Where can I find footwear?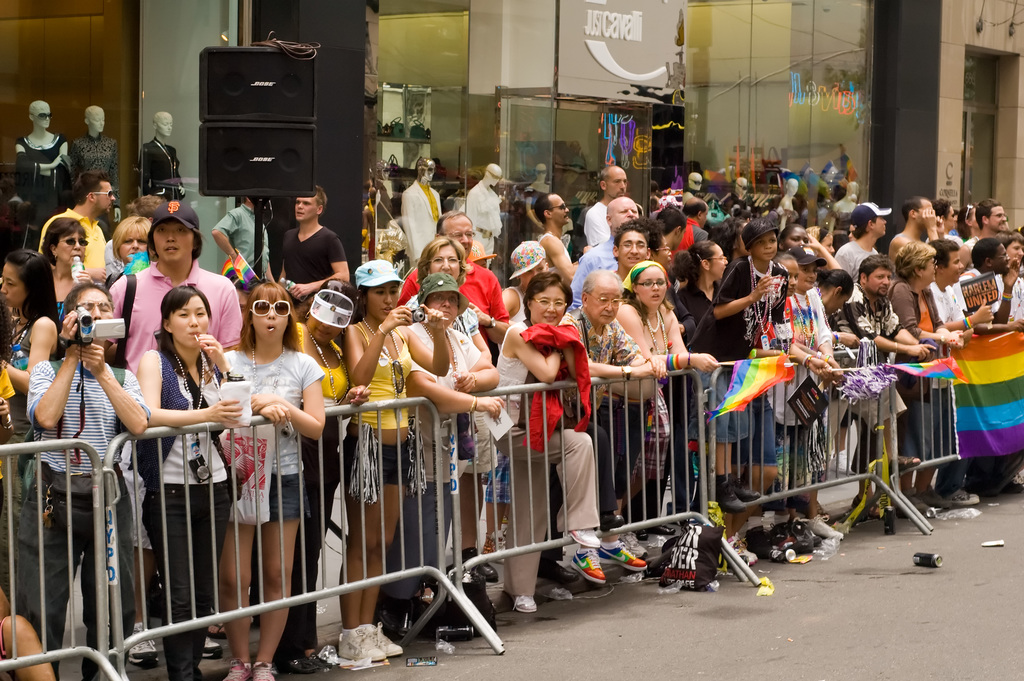
You can find it at 570,531,596,545.
